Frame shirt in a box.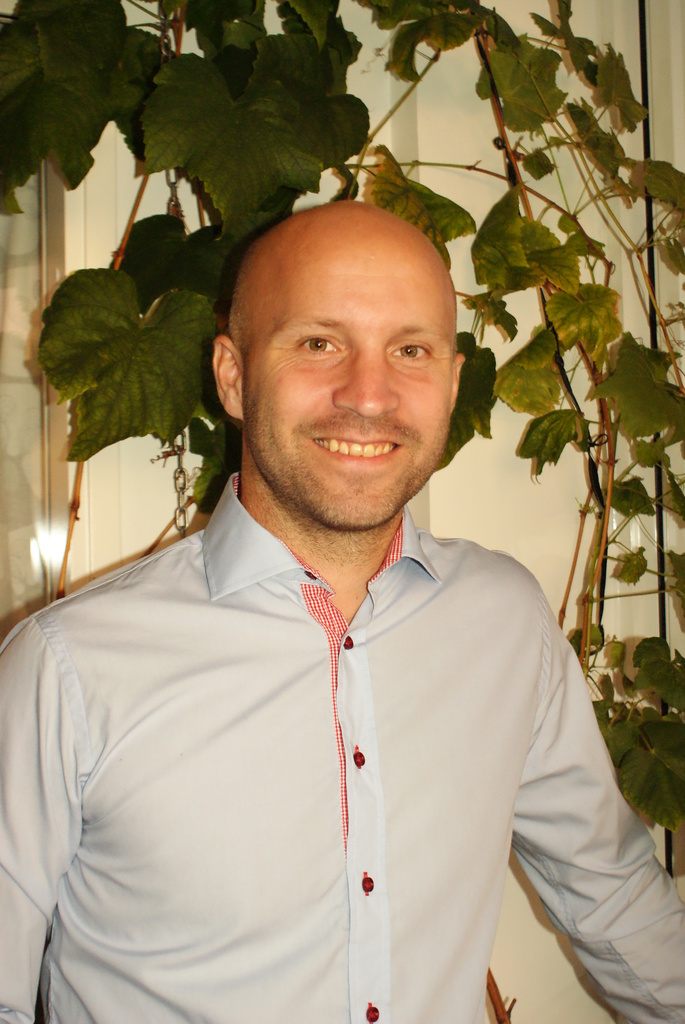
bbox=[20, 447, 653, 1023].
